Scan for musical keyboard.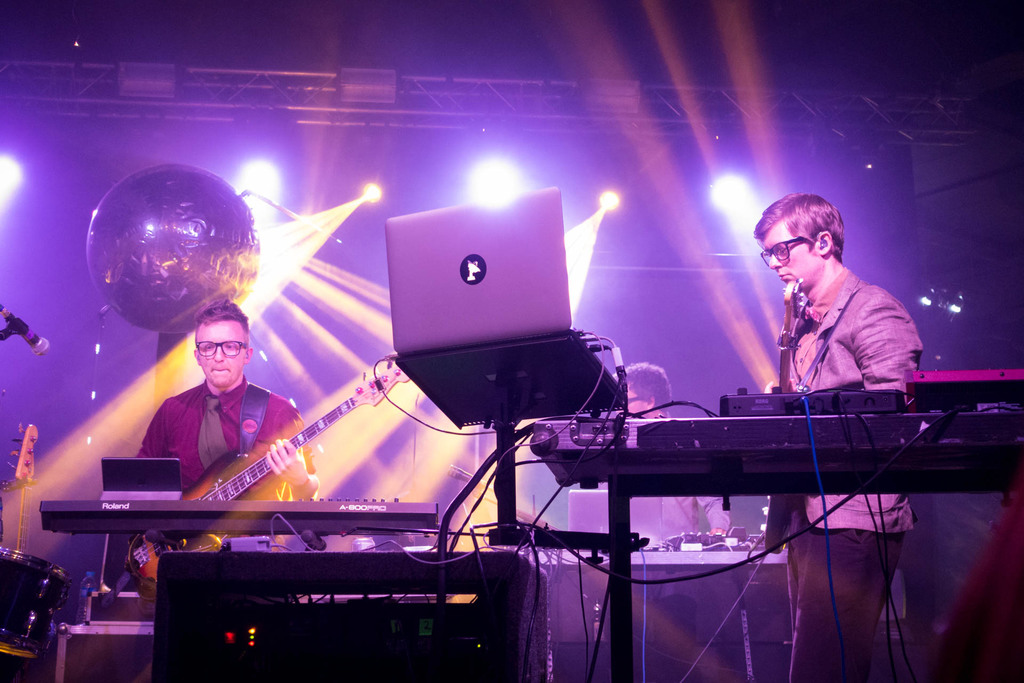
Scan result: [left=527, top=409, right=1023, bottom=489].
